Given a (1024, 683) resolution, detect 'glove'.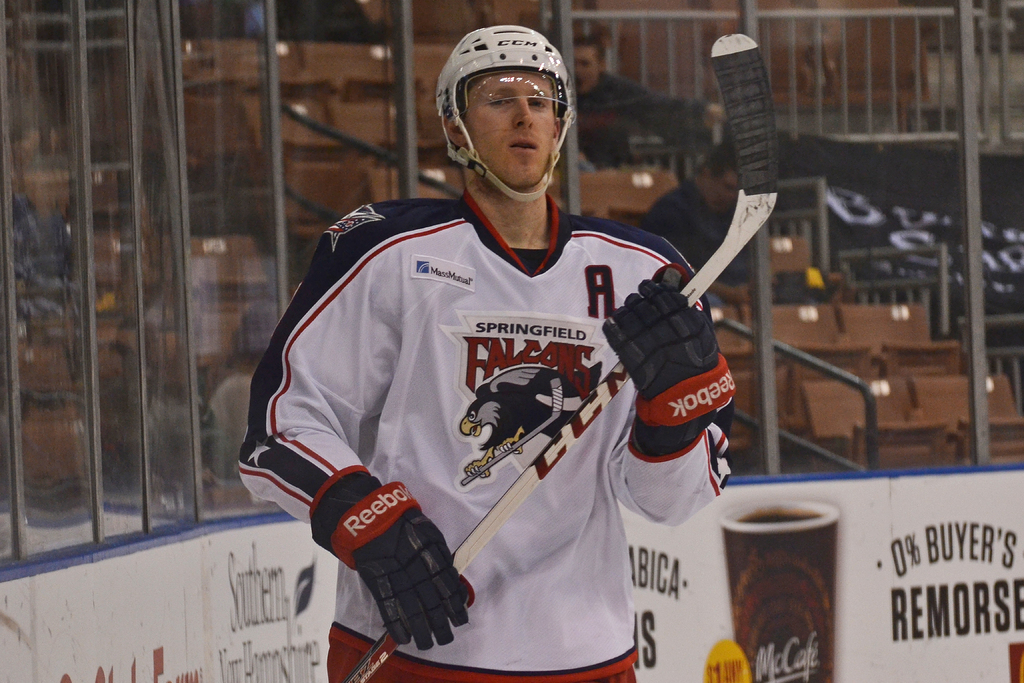
detection(604, 256, 739, 468).
